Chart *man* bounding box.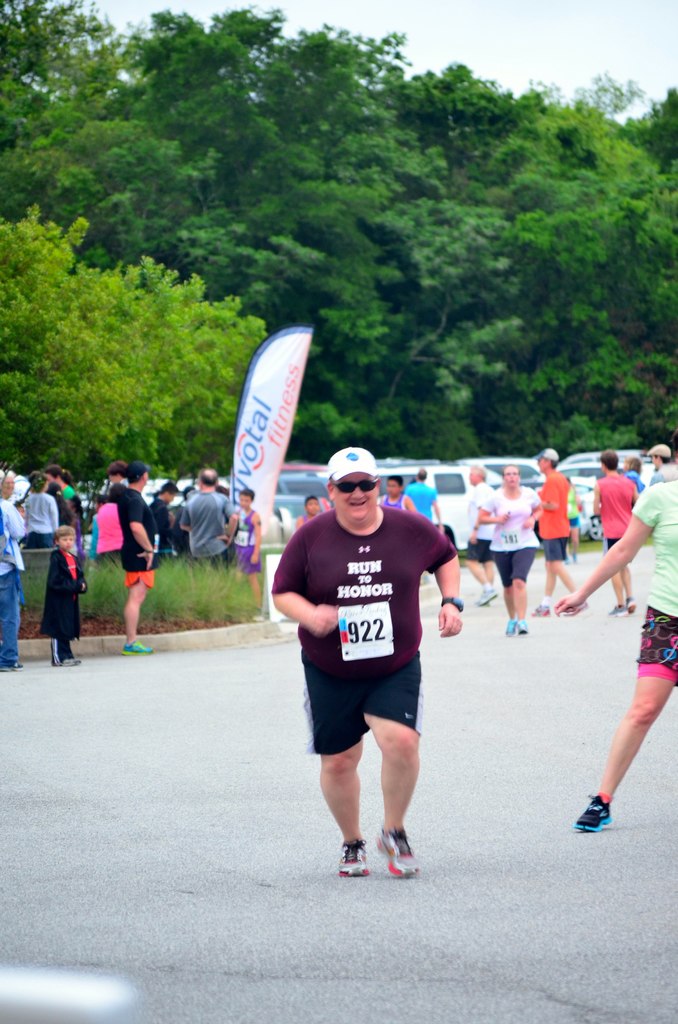
Charted: (x1=591, y1=449, x2=642, y2=612).
